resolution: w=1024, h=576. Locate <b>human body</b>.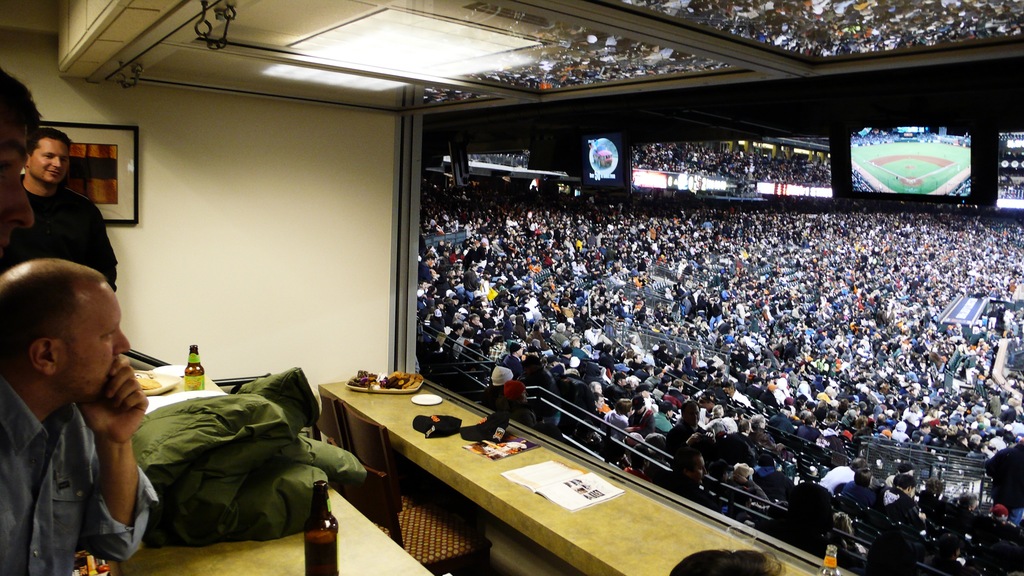
866,298,892,306.
